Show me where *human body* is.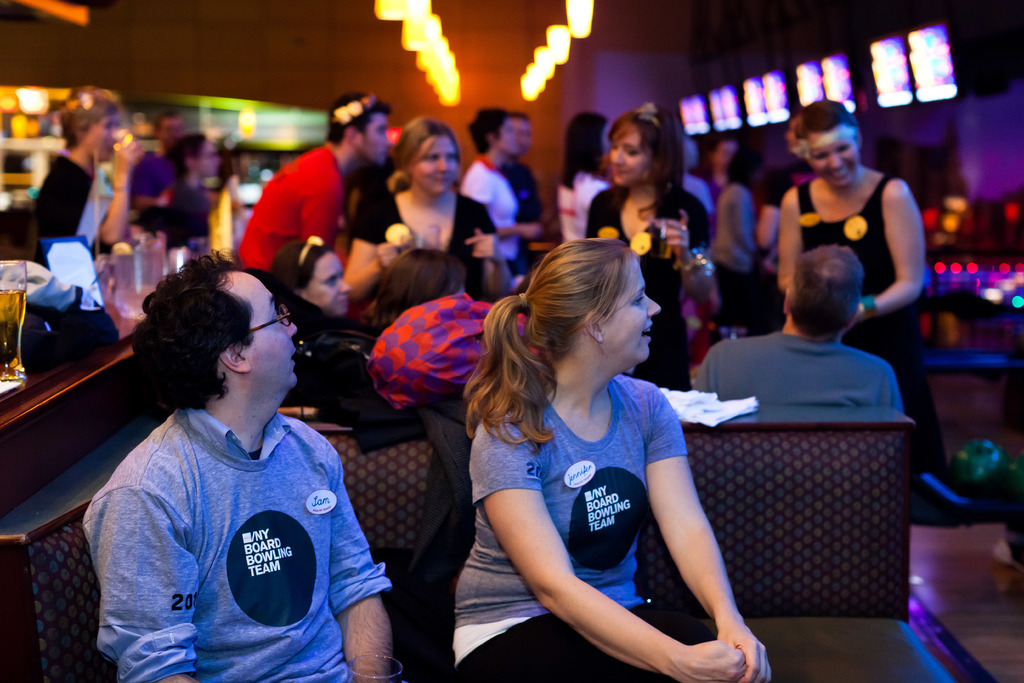
*human body* is at x1=710, y1=122, x2=751, y2=325.
